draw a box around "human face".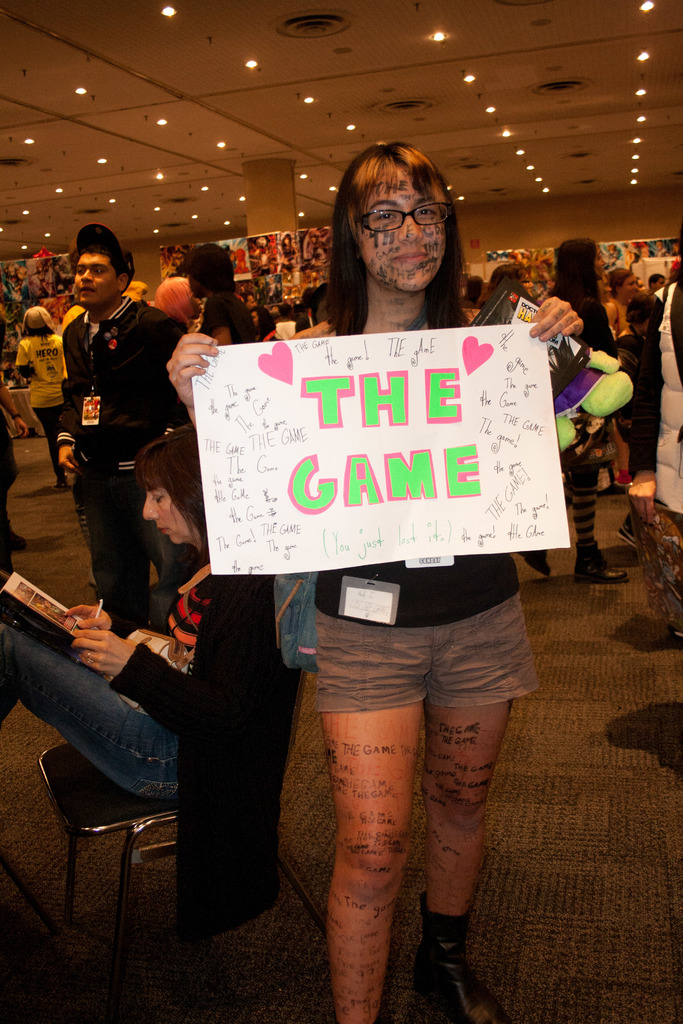
190, 296, 201, 319.
